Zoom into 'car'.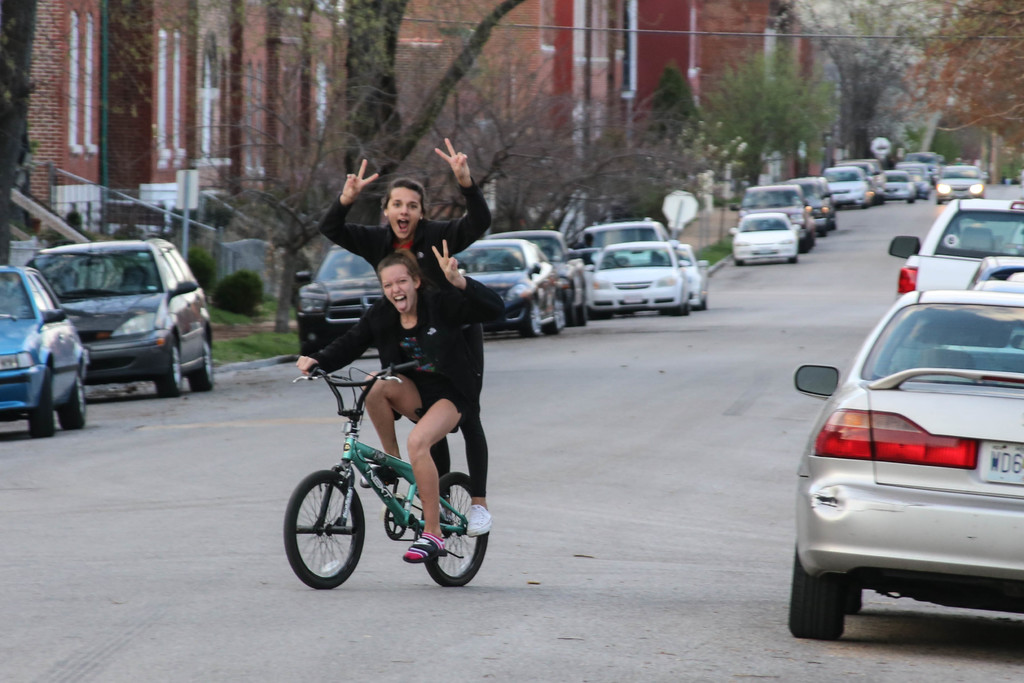
Zoom target: [489,229,588,324].
